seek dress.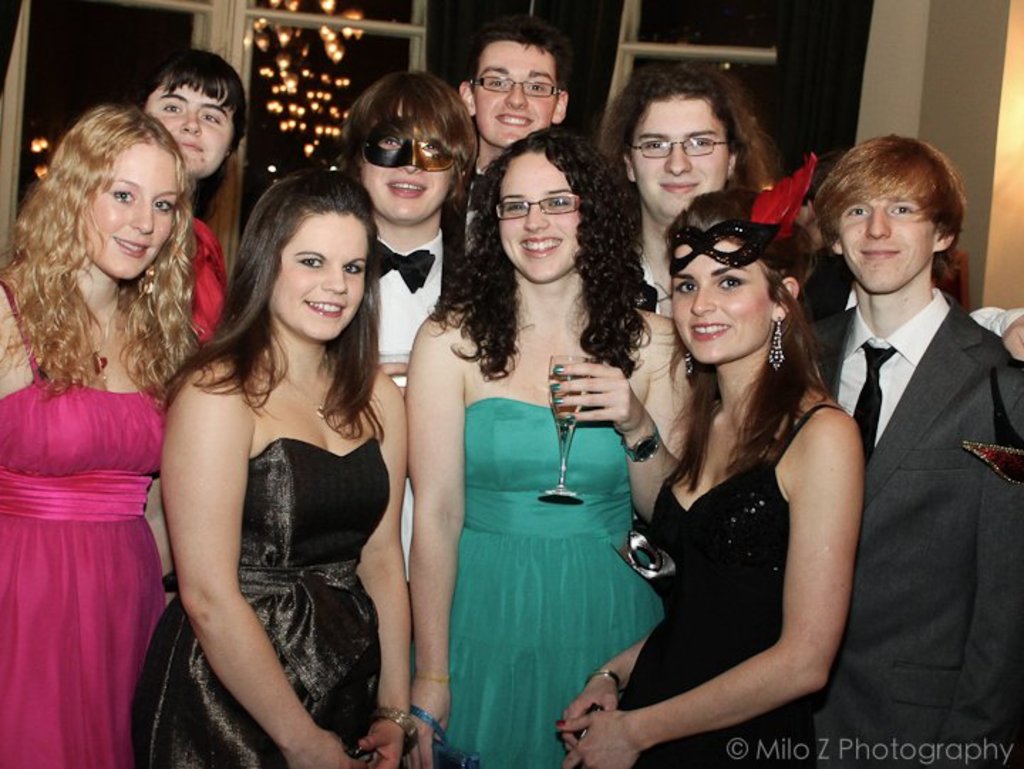
132,436,380,768.
